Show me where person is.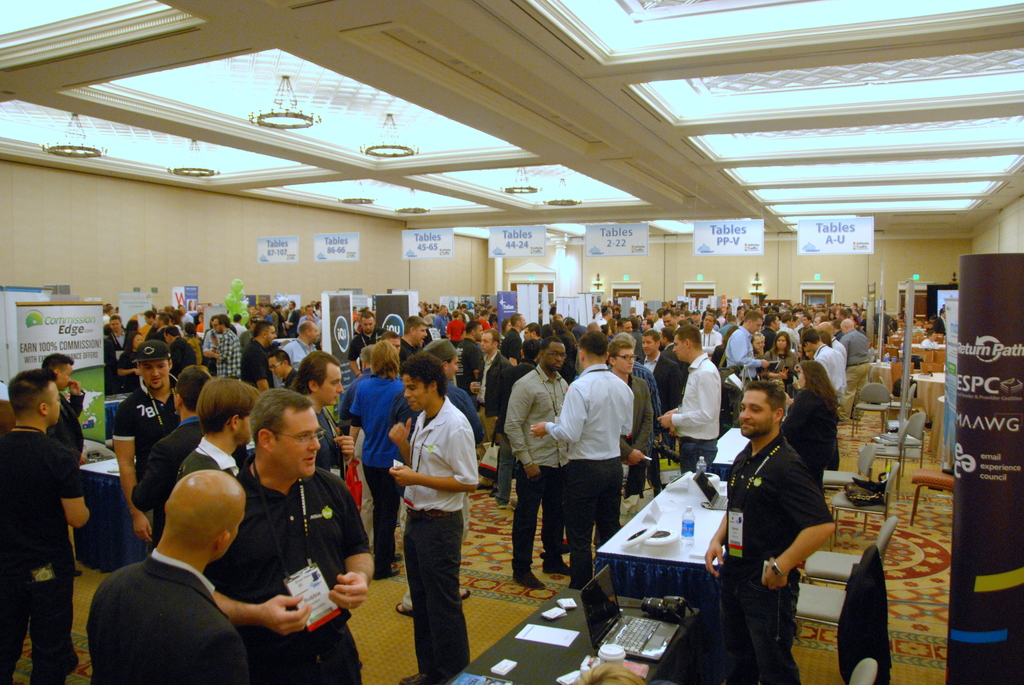
person is at (840, 316, 876, 421).
